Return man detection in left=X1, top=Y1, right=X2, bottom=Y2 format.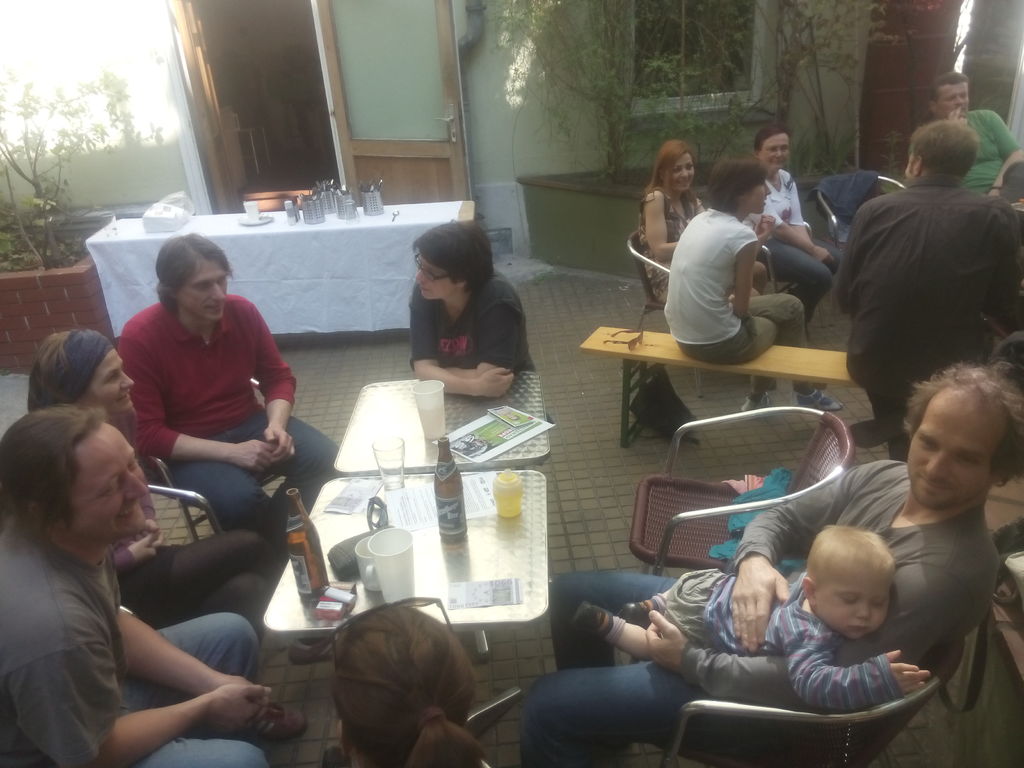
left=911, top=73, right=1023, bottom=220.
